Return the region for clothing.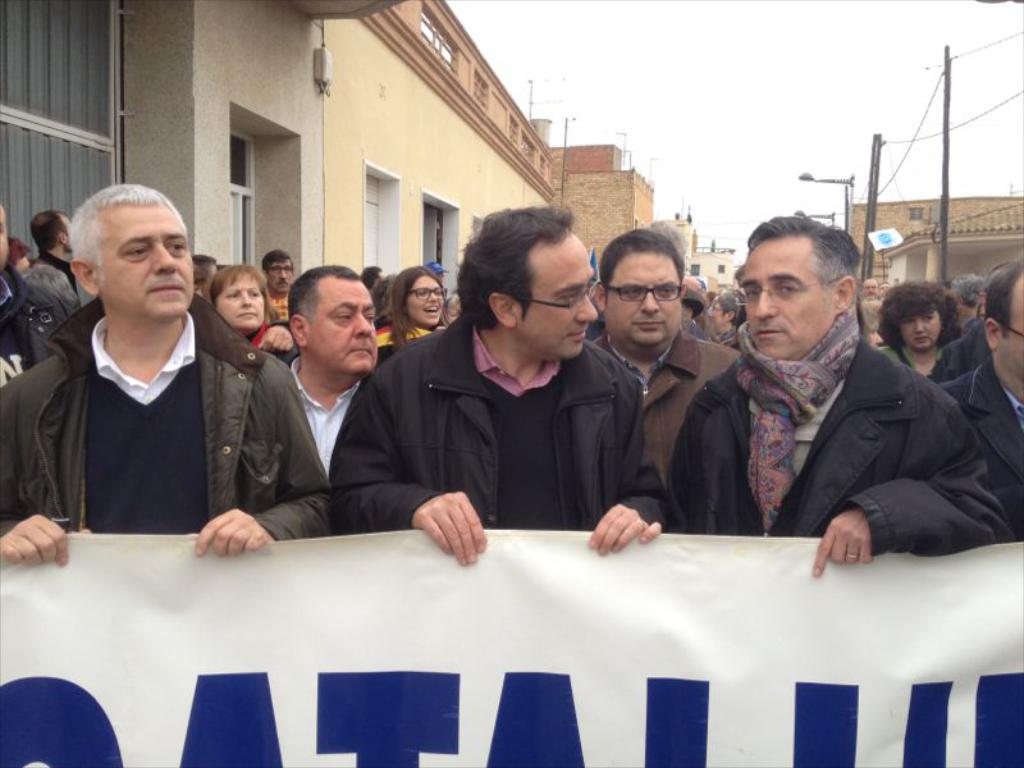
(0,285,335,541).
